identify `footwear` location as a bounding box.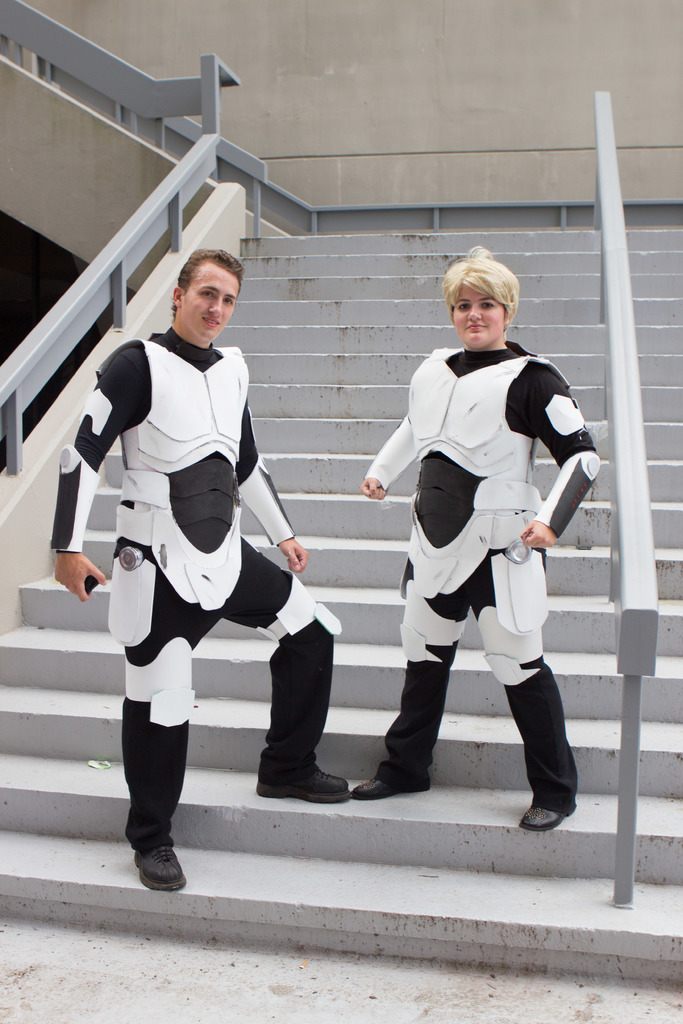
[left=349, top=778, right=403, bottom=802].
